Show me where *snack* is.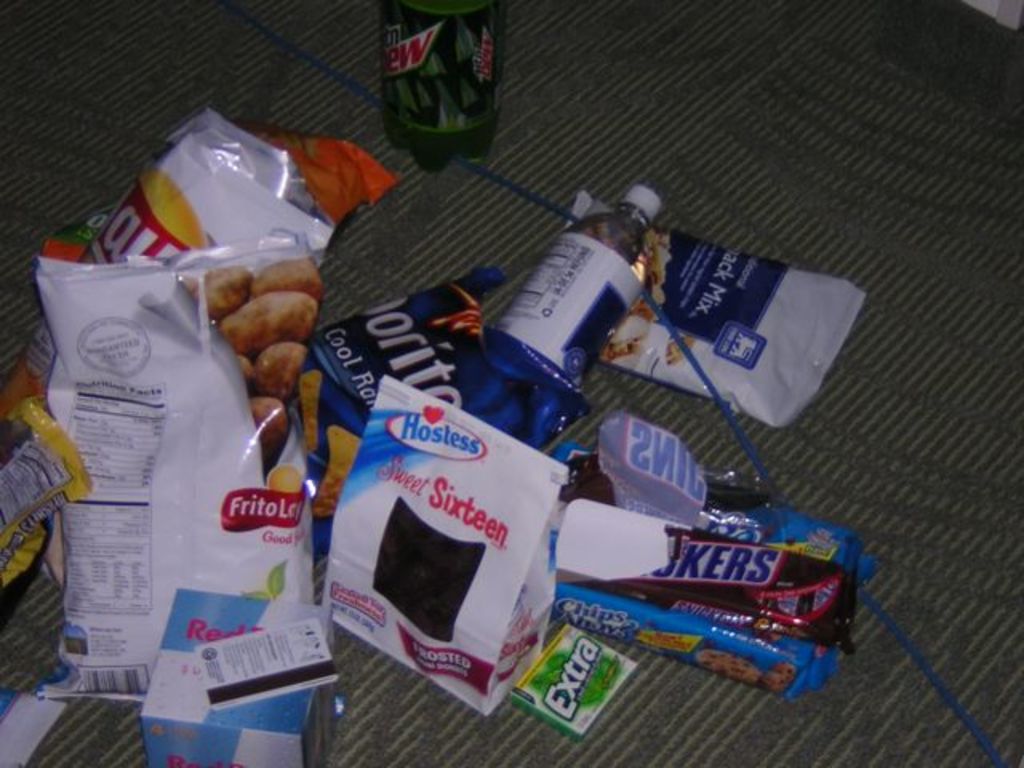
*snack* is at [306,365,566,726].
